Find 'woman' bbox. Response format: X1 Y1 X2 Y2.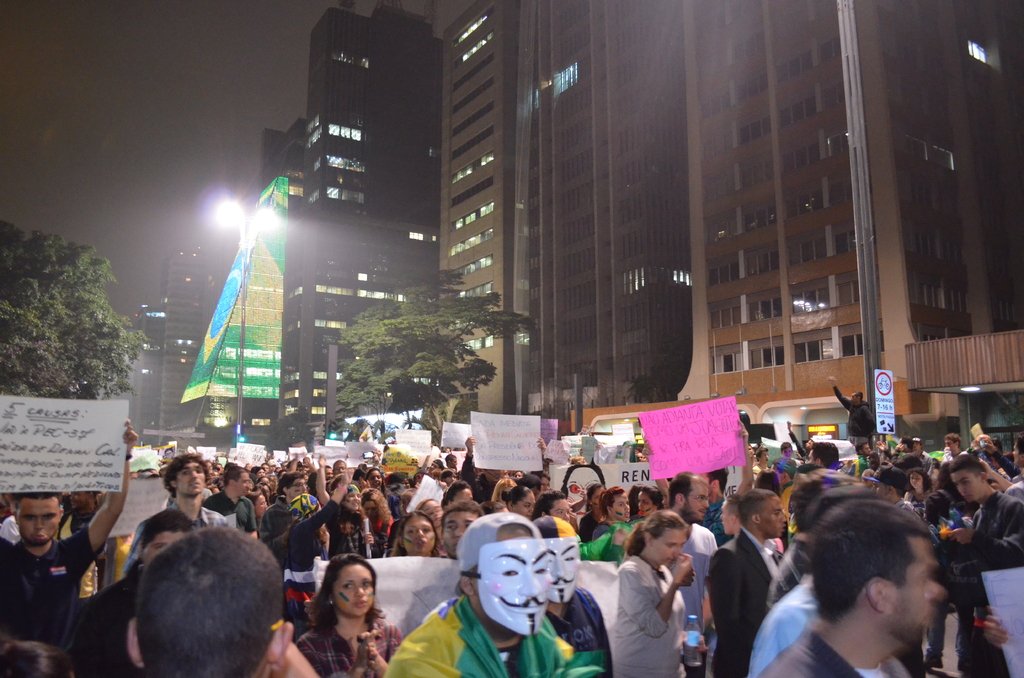
596 478 640 558.
